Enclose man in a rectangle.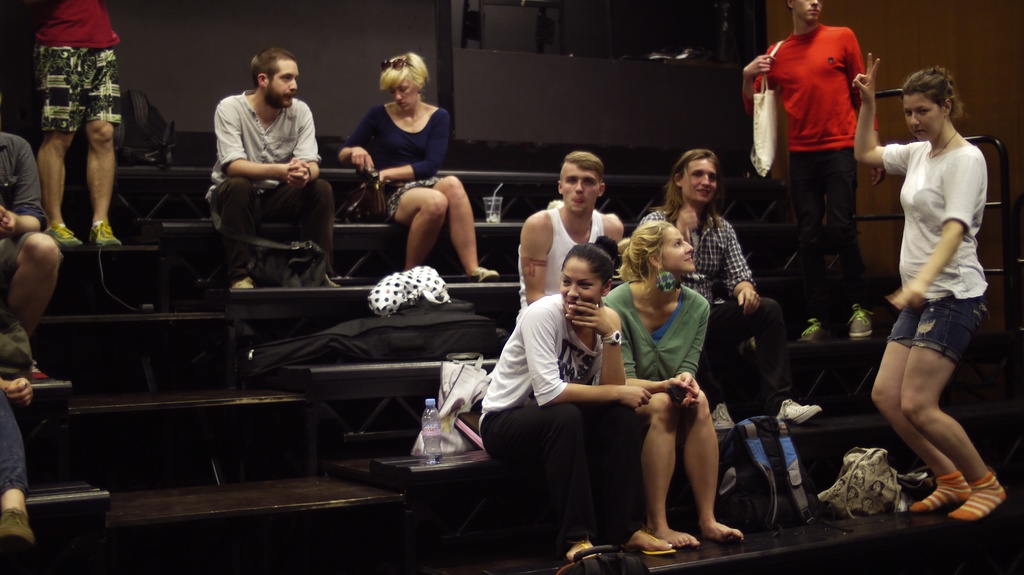
l=201, t=44, r=341, b=289.
